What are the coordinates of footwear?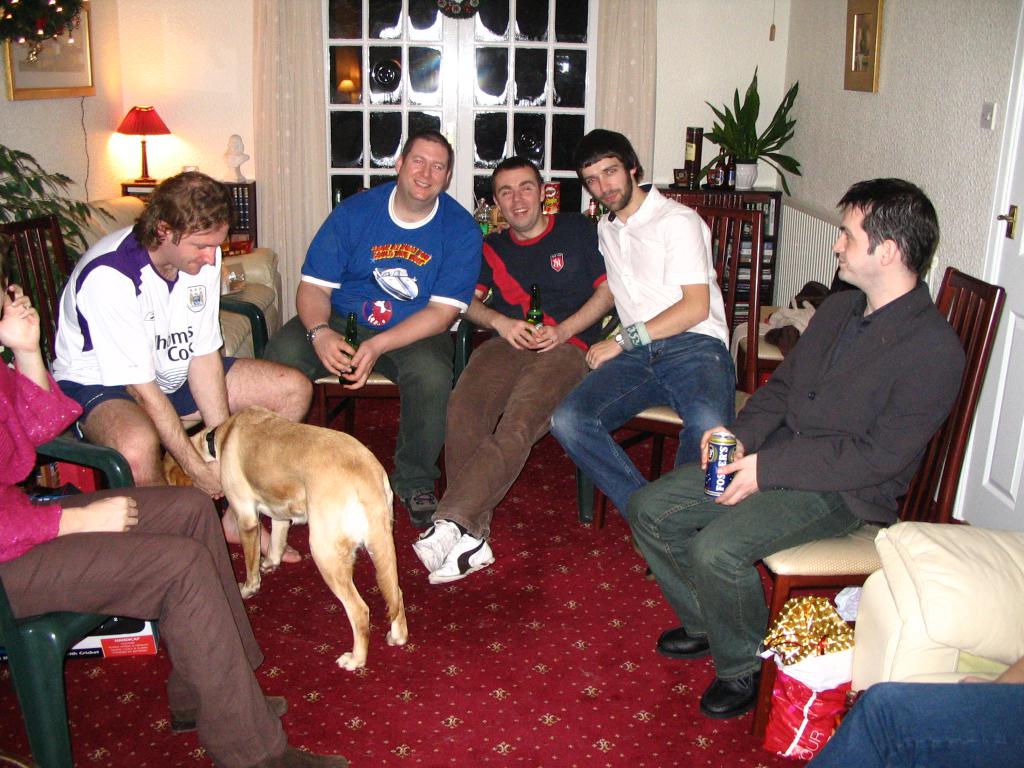
crop(174, 696, 293, 730).
